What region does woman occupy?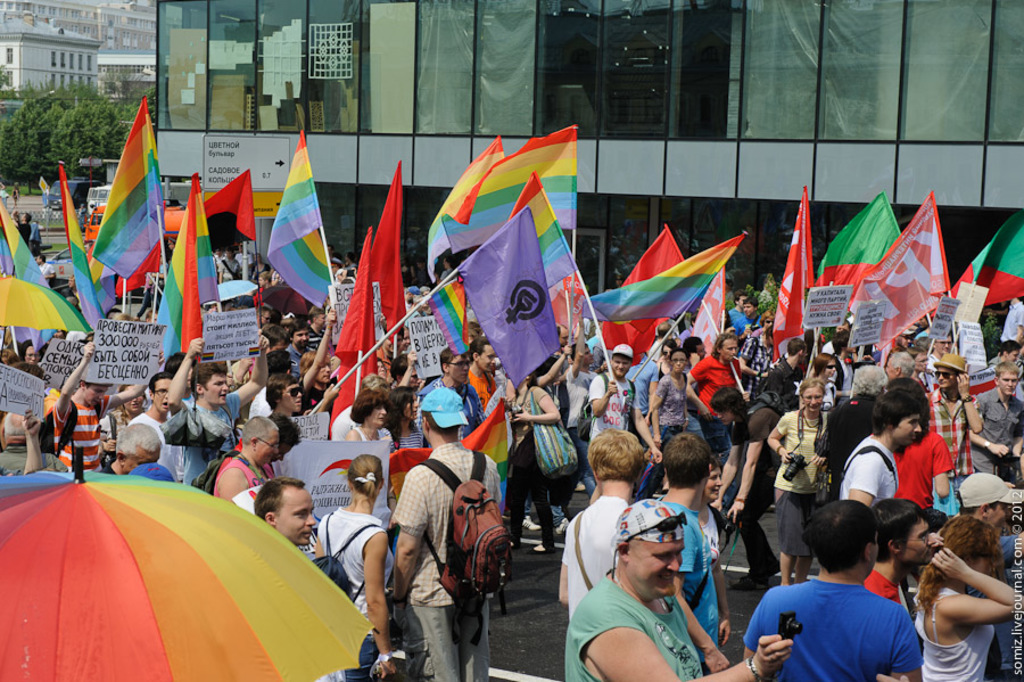
795 351 835 416.
